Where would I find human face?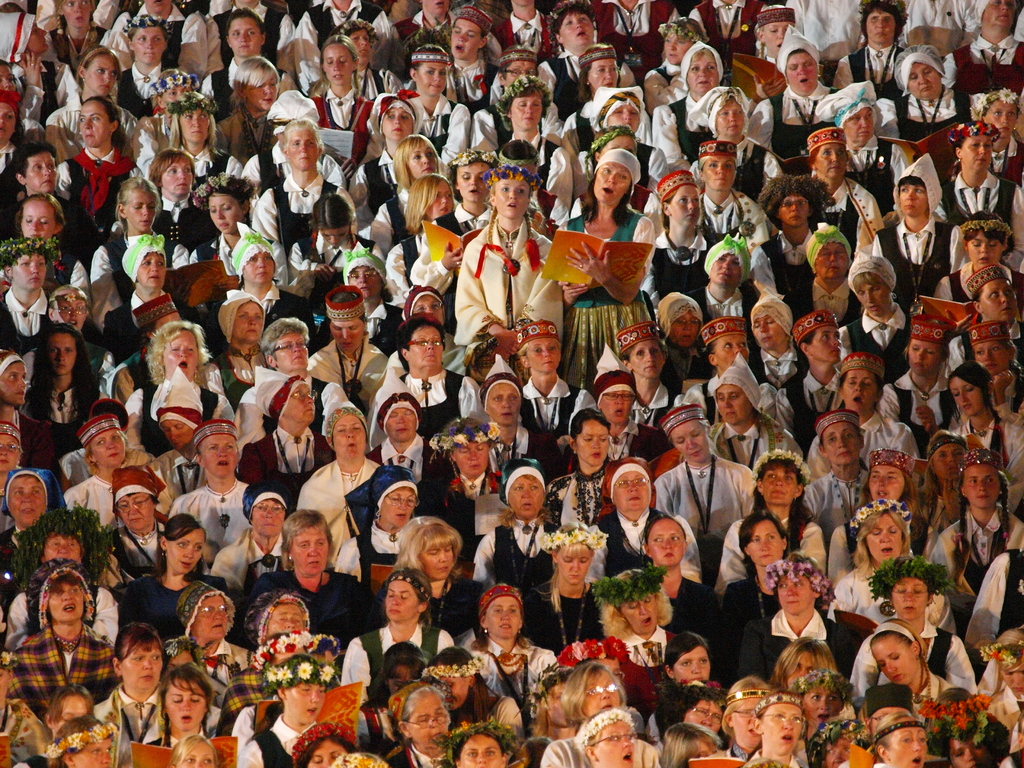
At box(164, 163, 191, 212).
